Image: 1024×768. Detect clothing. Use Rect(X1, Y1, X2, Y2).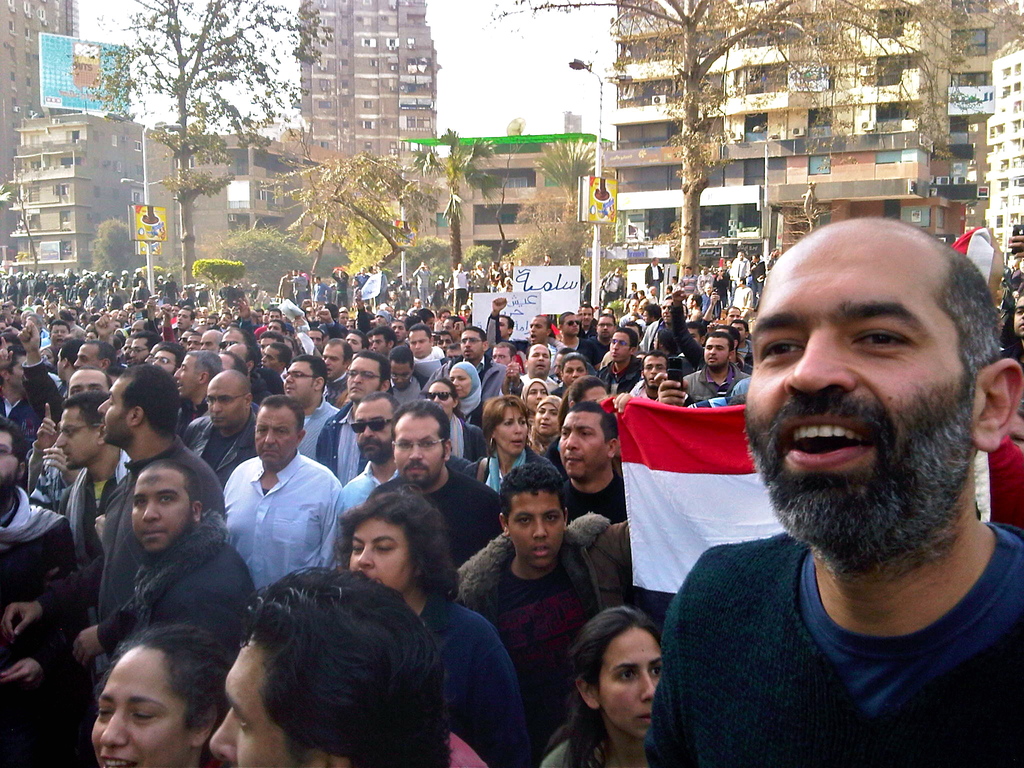
Rect(371, 469, 507, 572).
